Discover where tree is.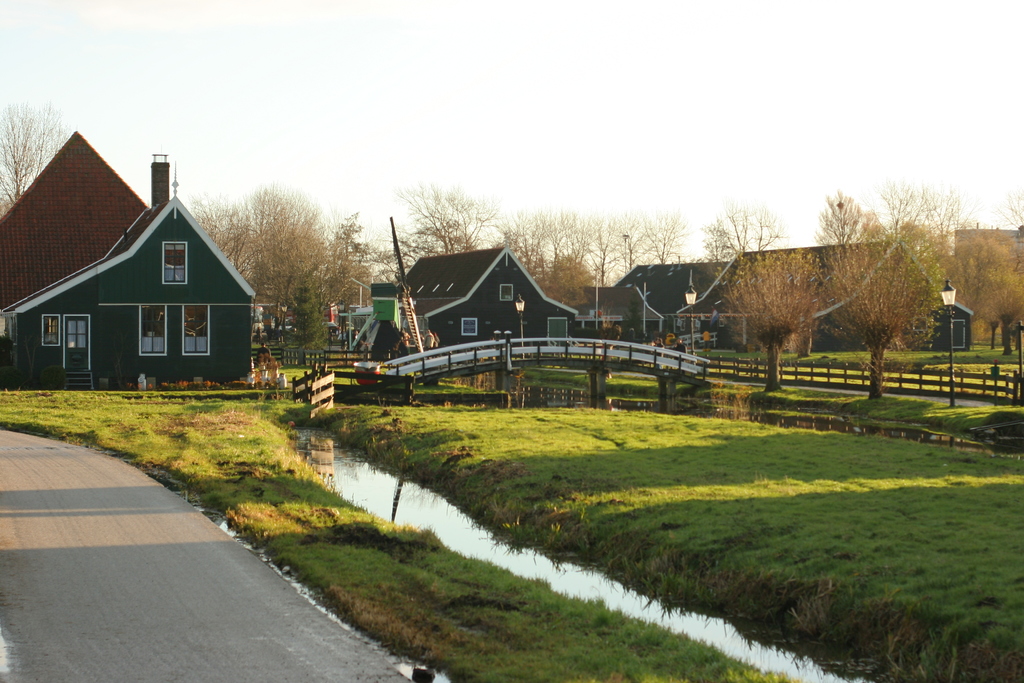
Discovered at 190 181 401 342.
